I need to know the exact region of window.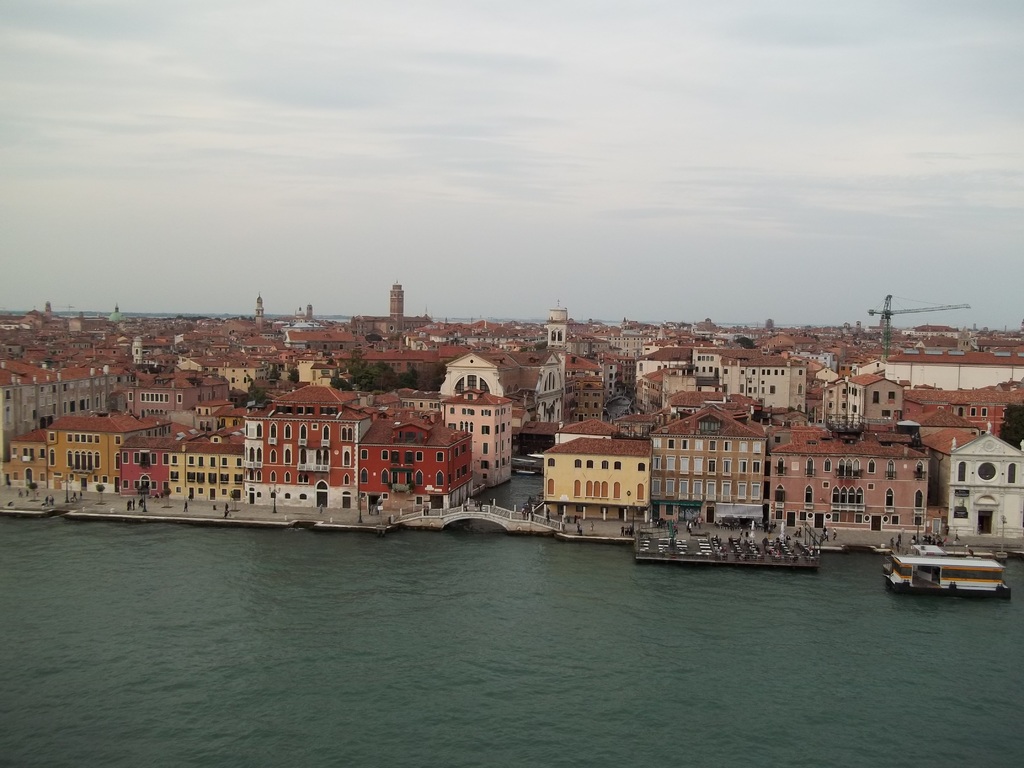
Region: <bbox>664, 477, 675, 494</bbox>.
